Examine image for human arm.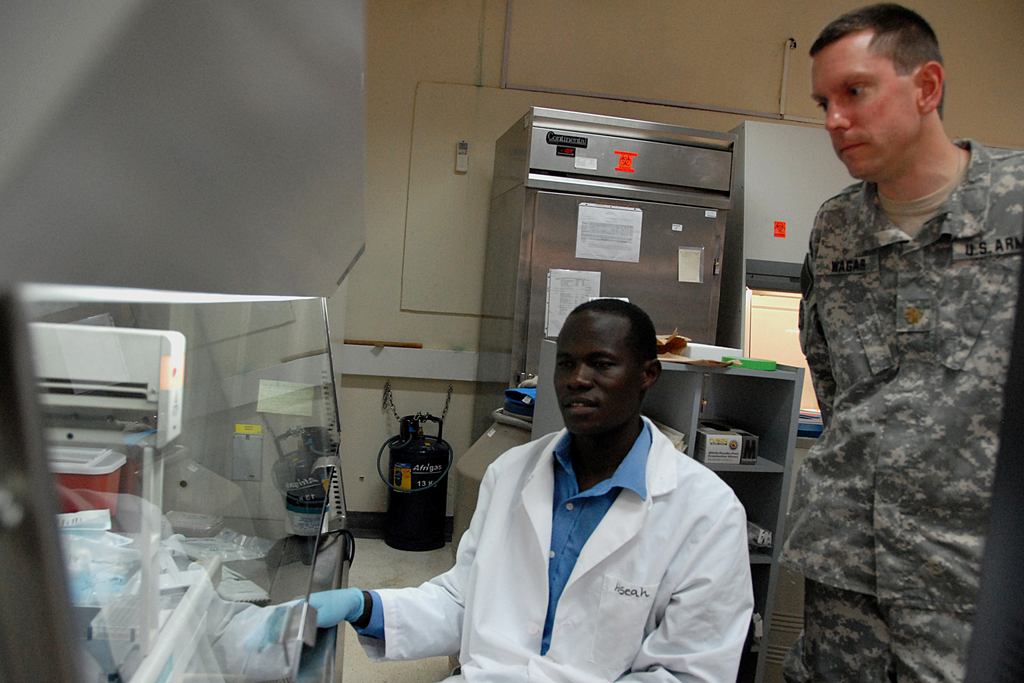
Examination result: [x1=292, y1=550, x2=474, y2=668].
